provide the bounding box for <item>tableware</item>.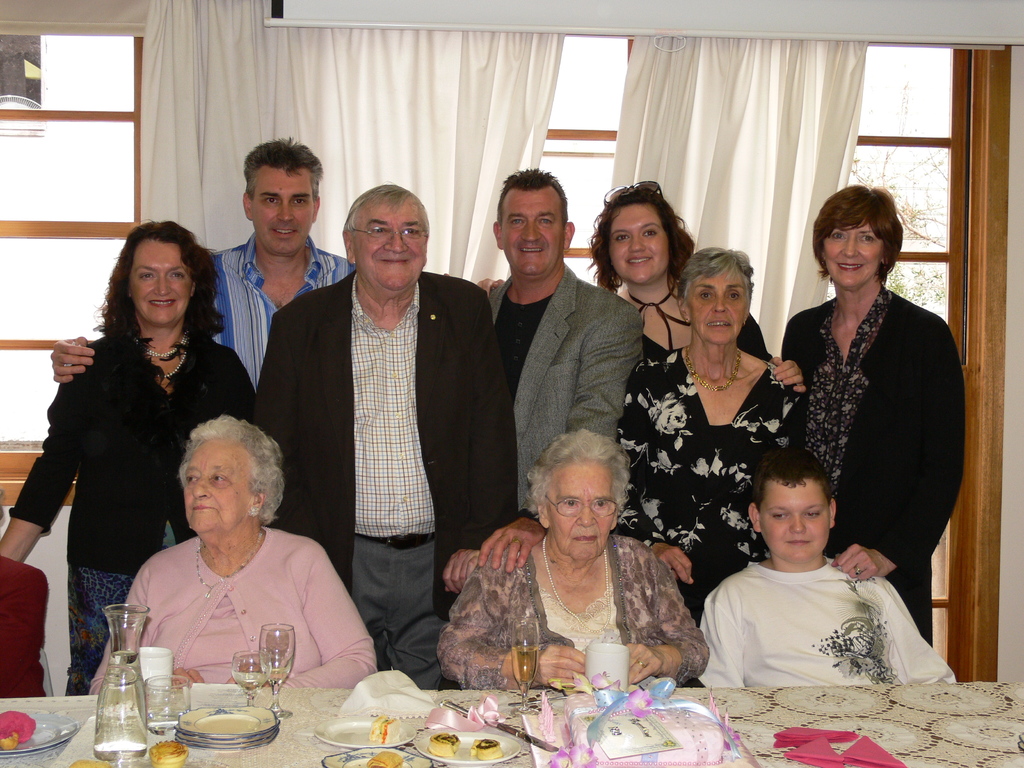
<region>140, 647, 173, 691</region>.
